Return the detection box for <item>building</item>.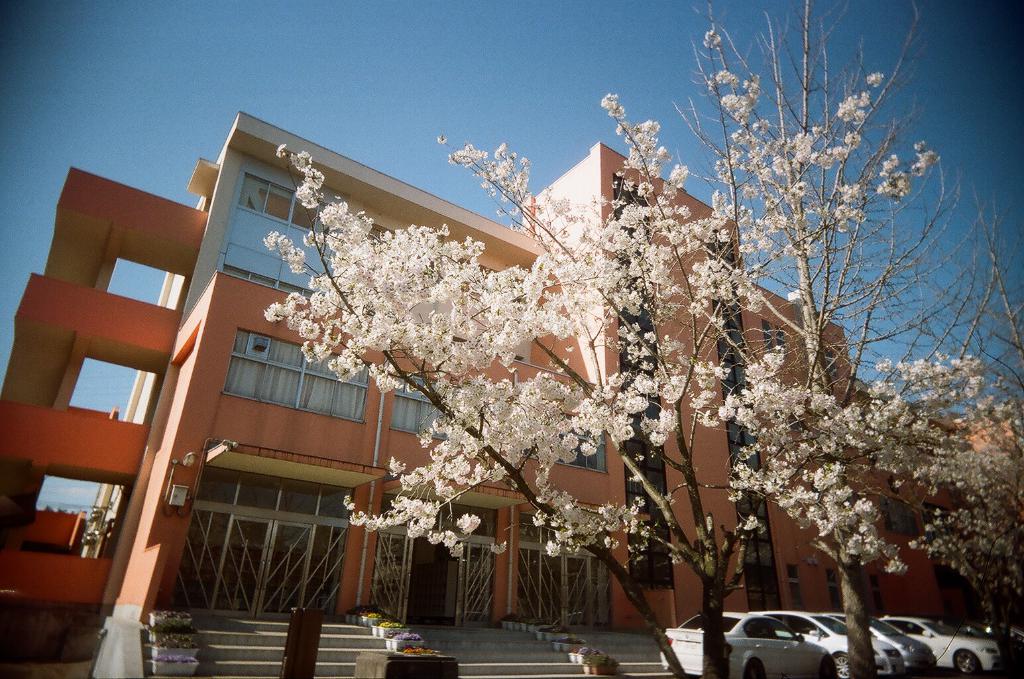
detection(0, 108, 1023, 678).
